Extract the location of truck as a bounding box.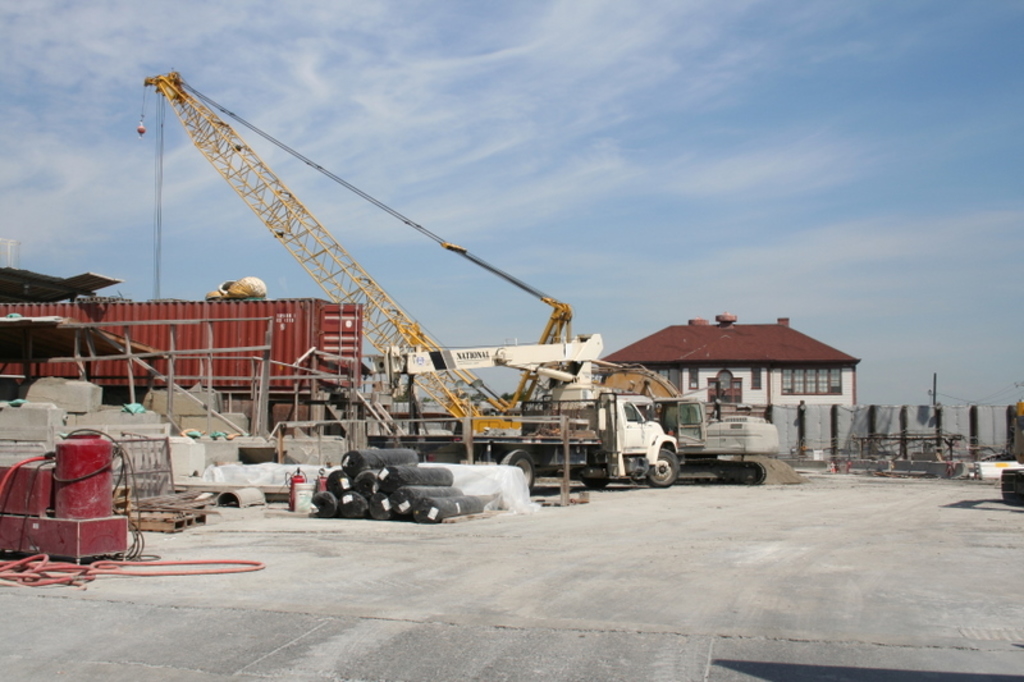
476,363,728,498.
